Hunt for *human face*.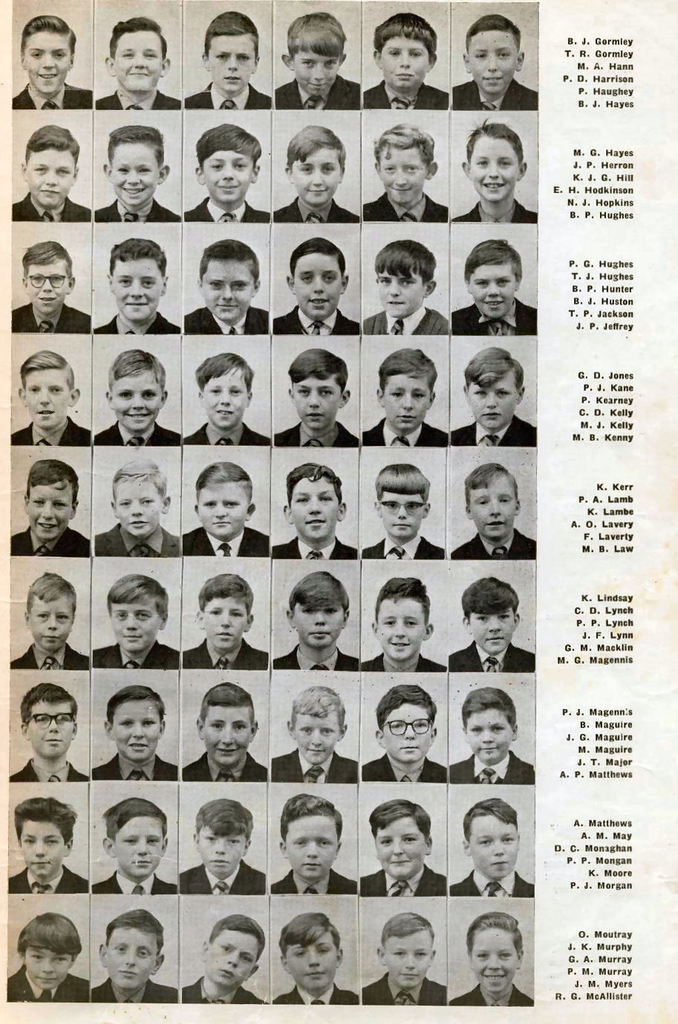
Hunted down at pyautogui.locateOnScreen(466, 30, 516, 91).
